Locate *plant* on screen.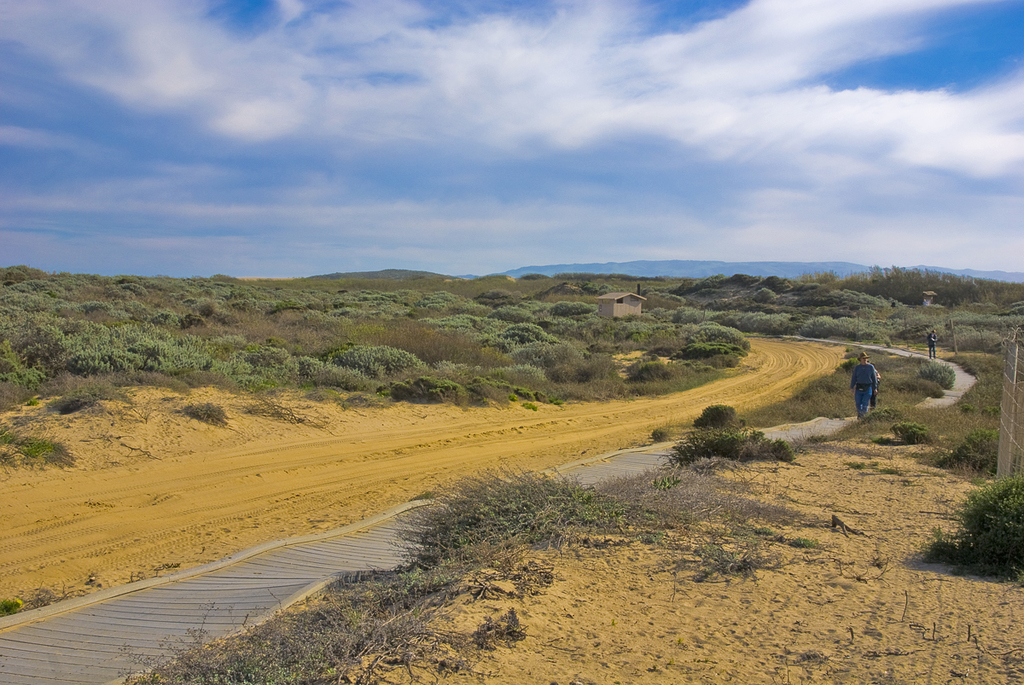
On screen at l=678, t=512, r=798, b=589.
